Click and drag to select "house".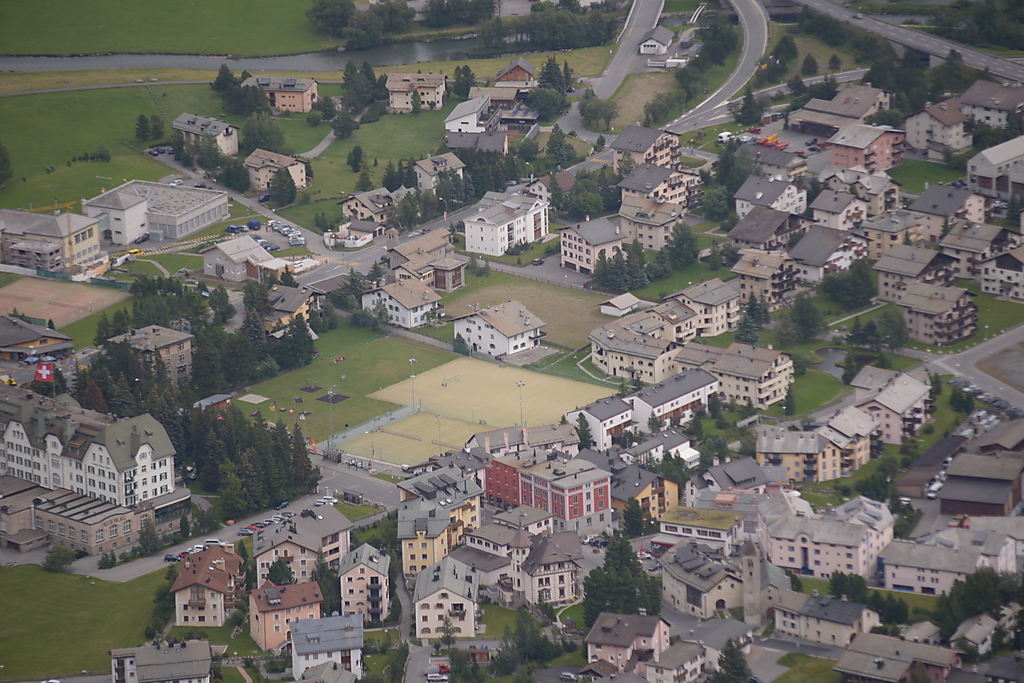
Selection: {"left": 856, "top": 206, "right": 916, "bottom": 252}.
